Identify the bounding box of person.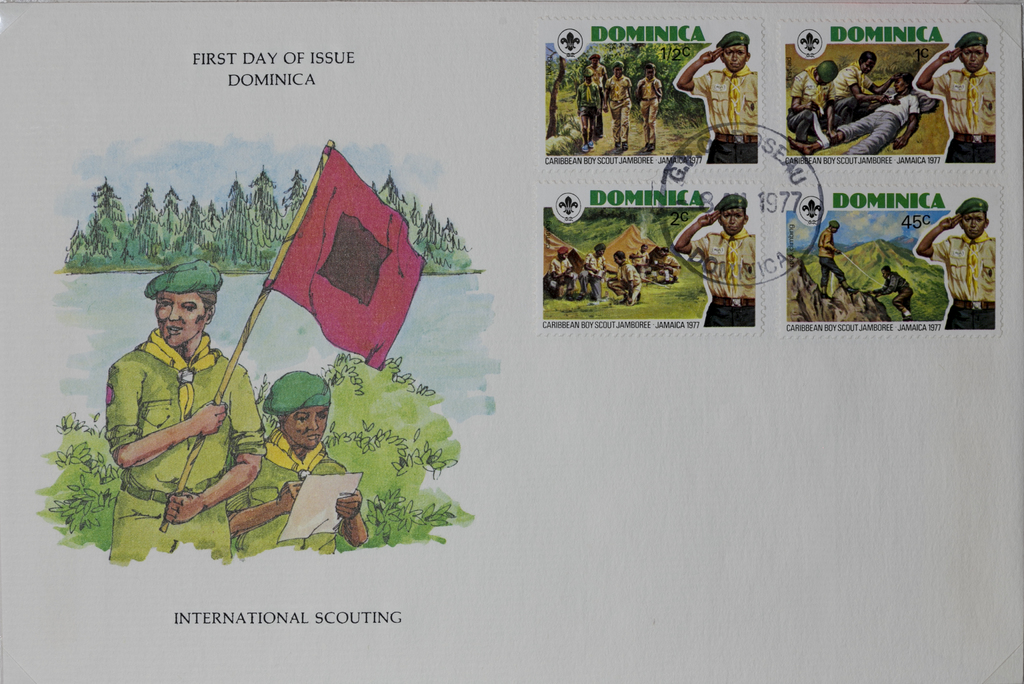
pyautogui.locateOnScreen(671, 33, 762, 163).
